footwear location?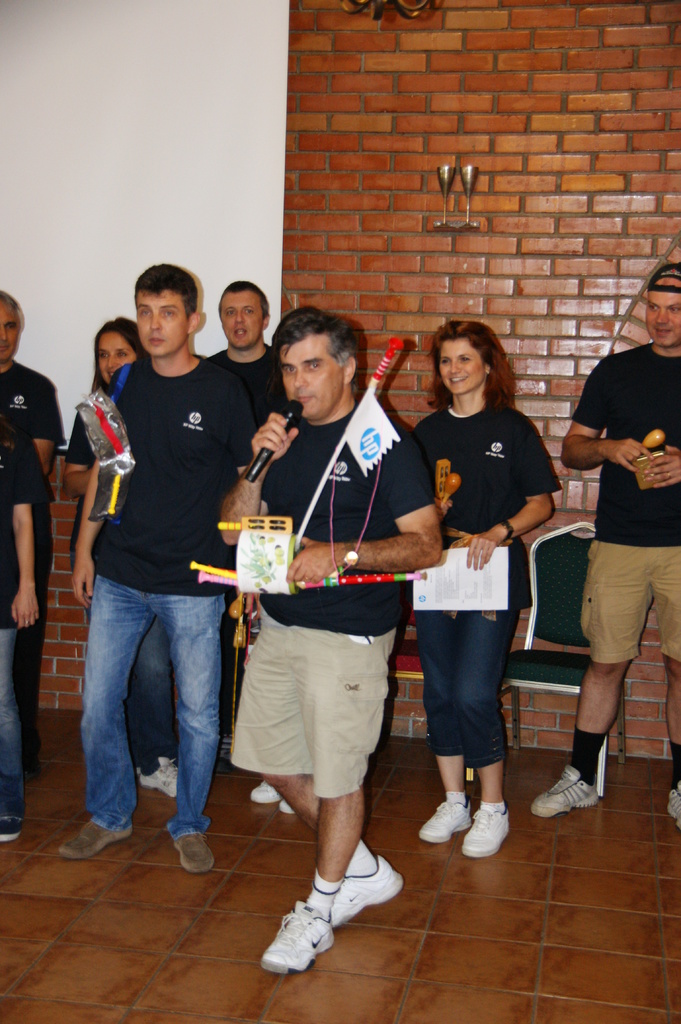
x1=417, y1=801, x2=470, y2=848
